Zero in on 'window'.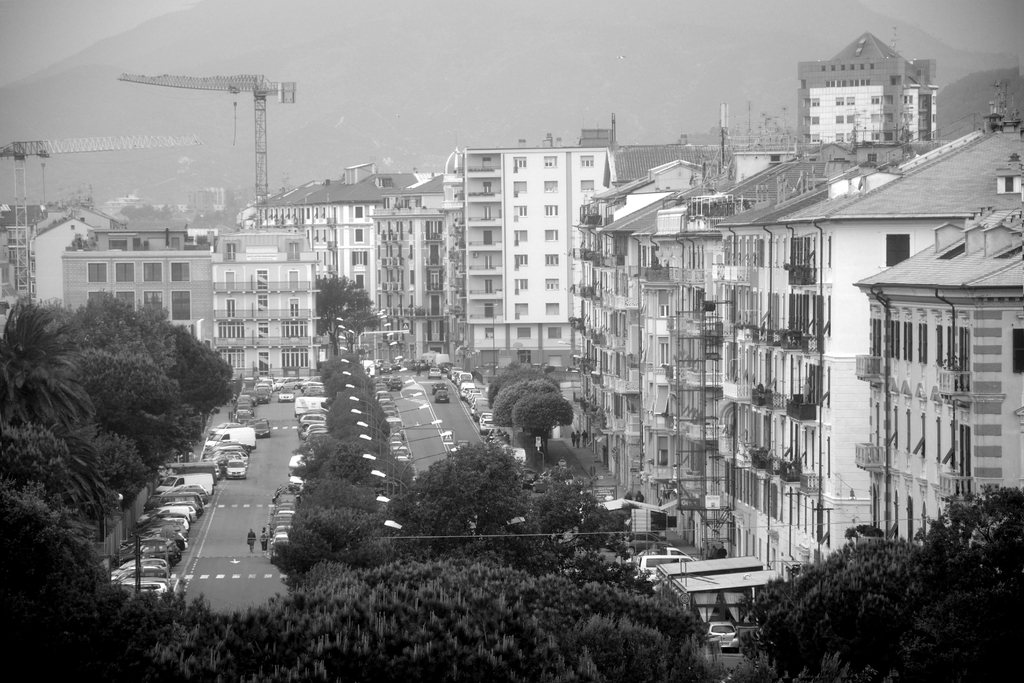
Zeroed in: detection(811, 97, 819, 110).
